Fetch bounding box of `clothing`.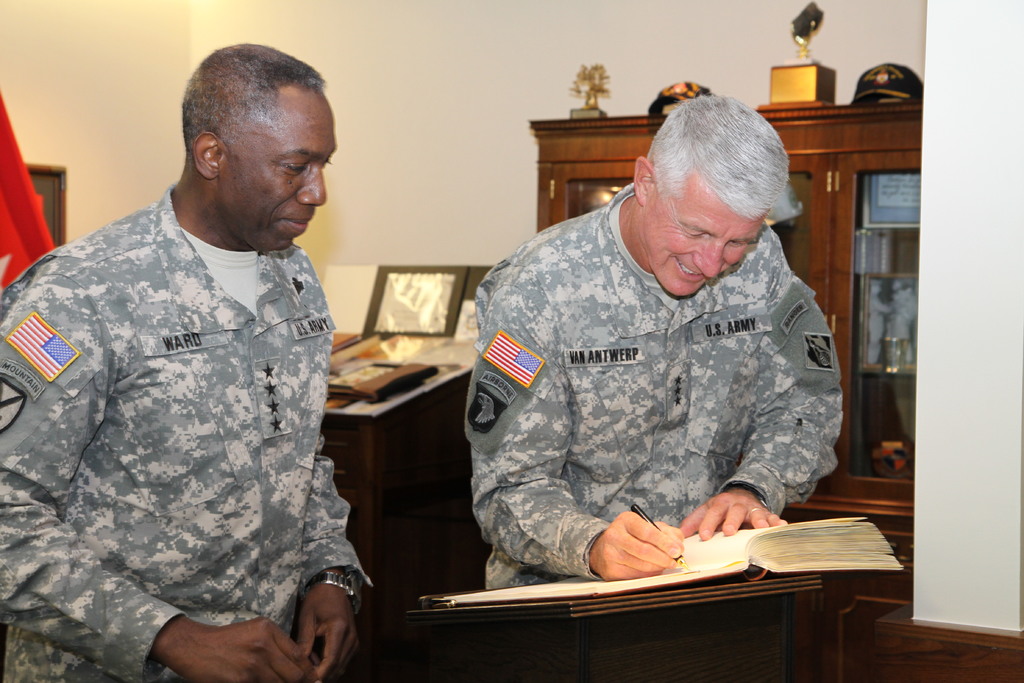
Bbox: rect(0, 181, 373, 682).
